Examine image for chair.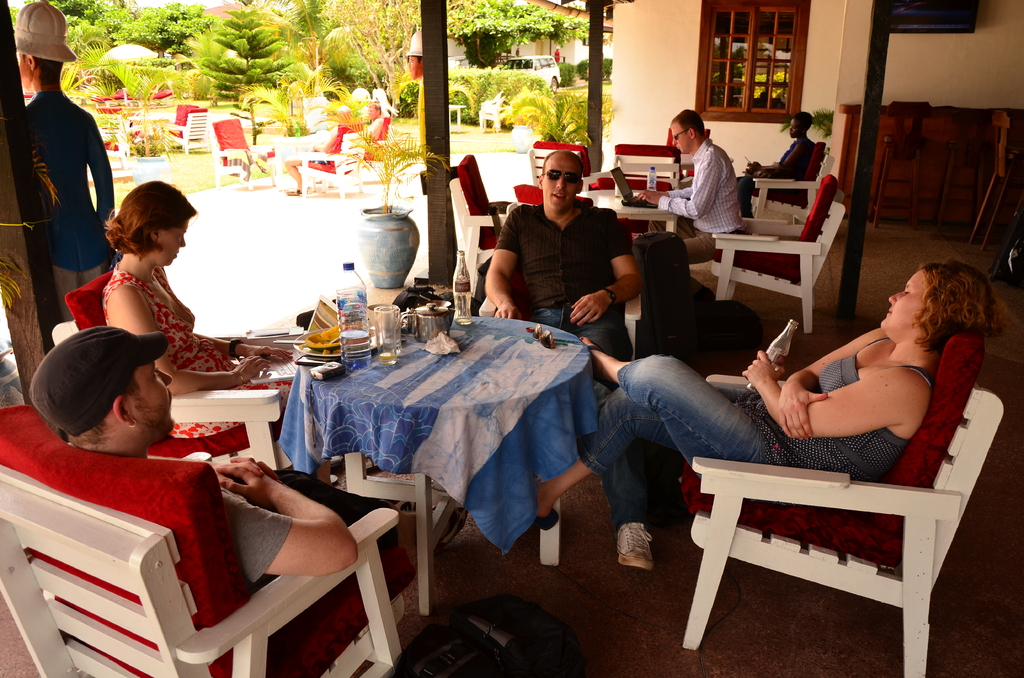
Examination result: [708, 175, 846, 333].
